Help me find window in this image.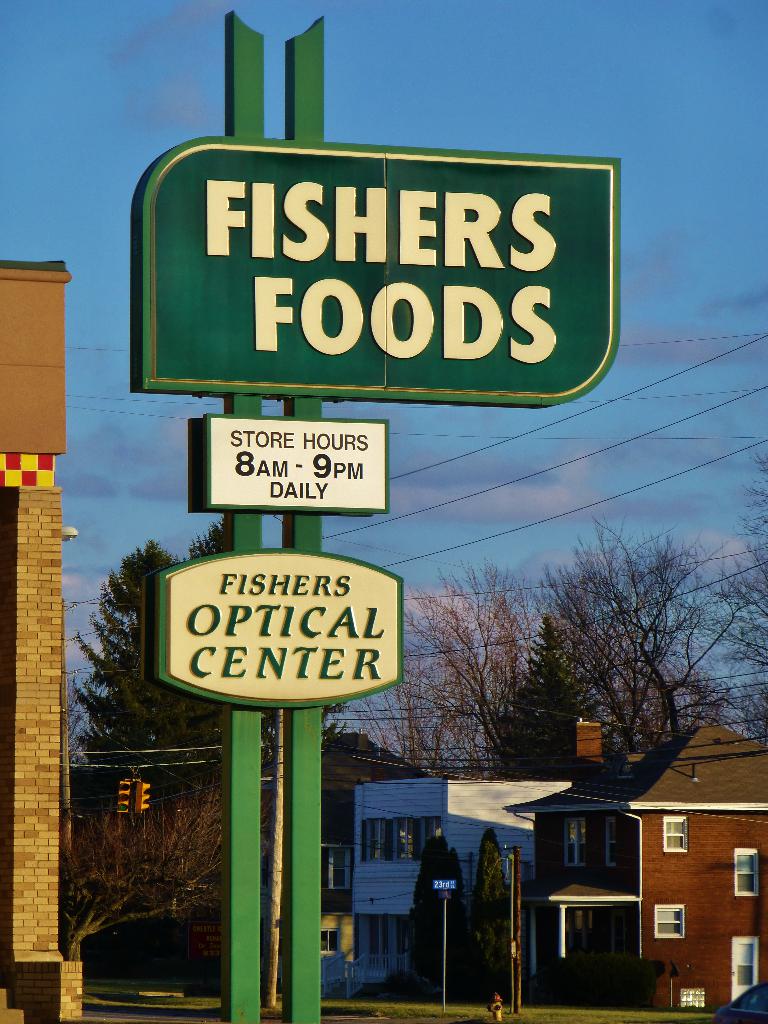
Found it: select_region(732, 847, 761, 900).
